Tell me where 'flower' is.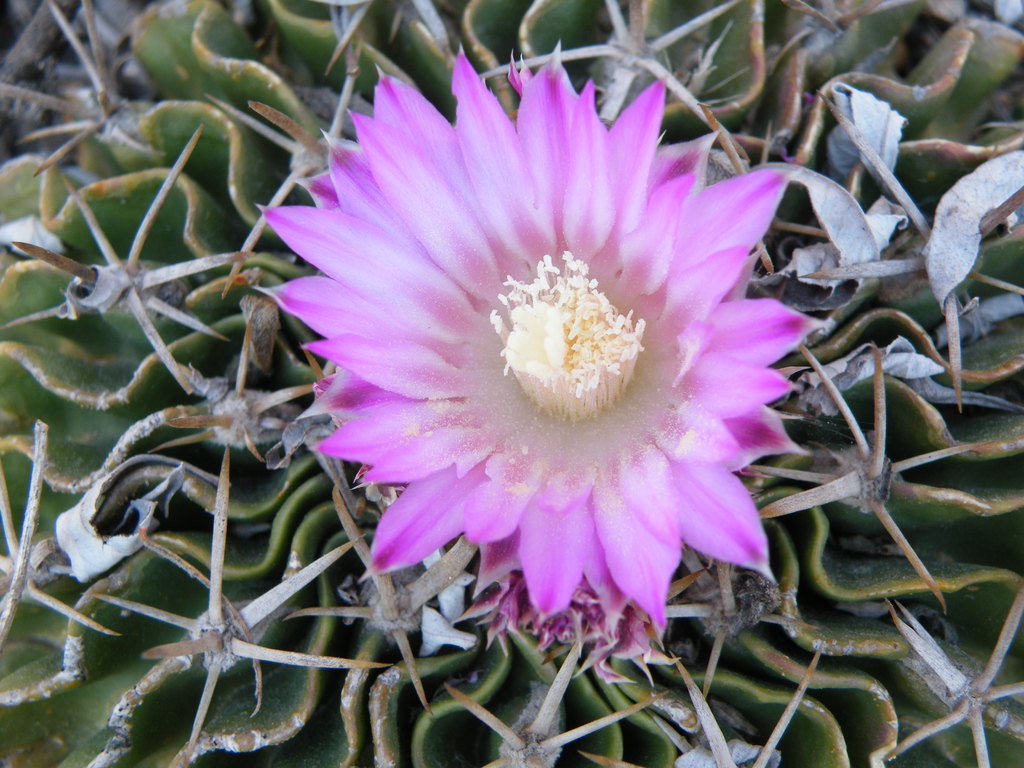
'flower' is at bbox=(266, 68, 823, 660).
